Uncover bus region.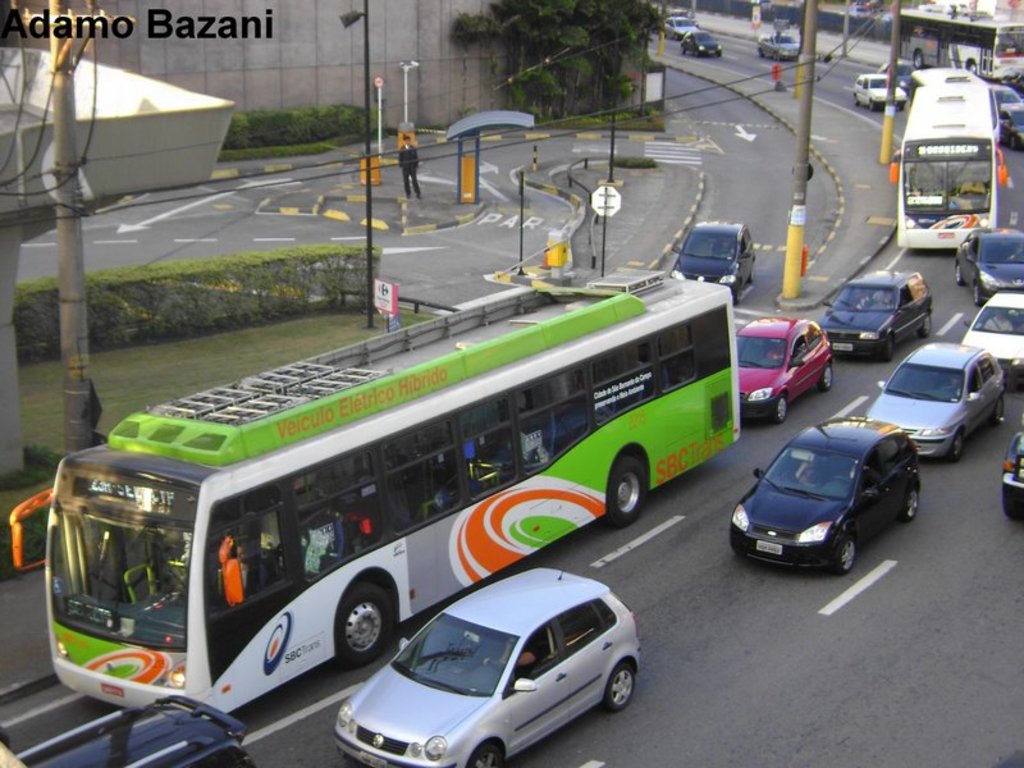
Uncovered: (899,1,1023,81).
